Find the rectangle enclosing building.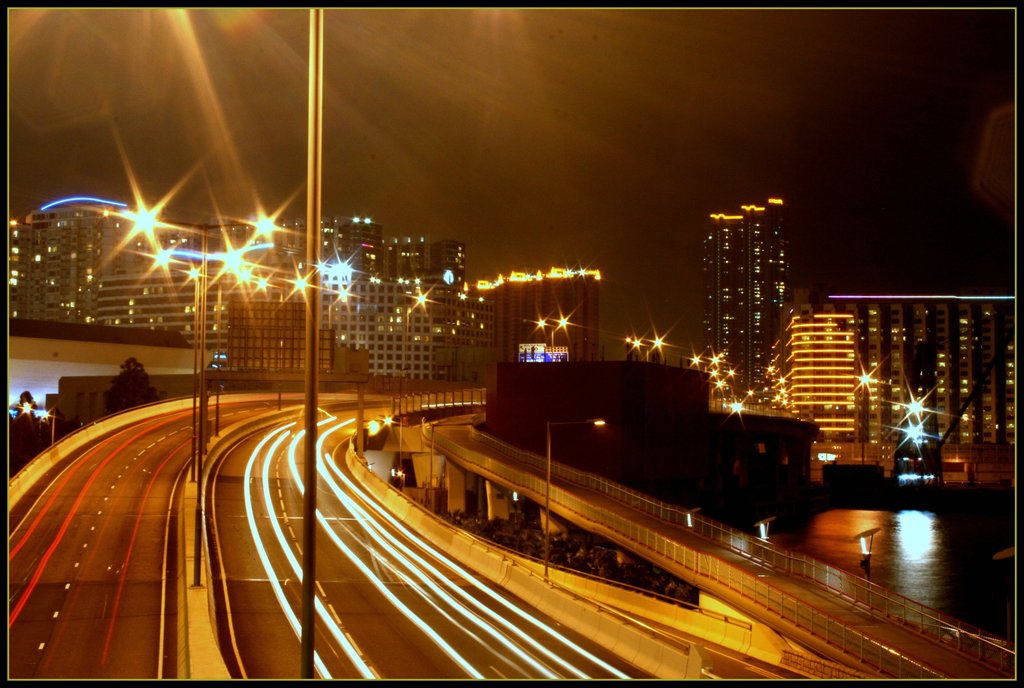
[99, 264, 287, 360].
